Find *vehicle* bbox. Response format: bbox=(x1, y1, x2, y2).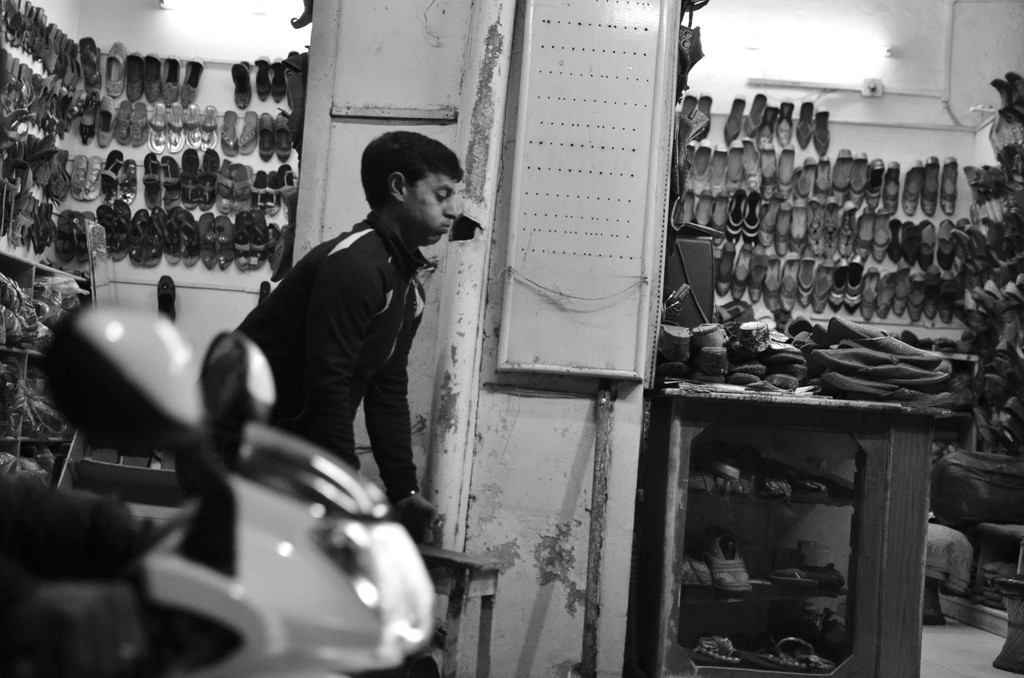
bbox=(0, 300, 443, 677).
